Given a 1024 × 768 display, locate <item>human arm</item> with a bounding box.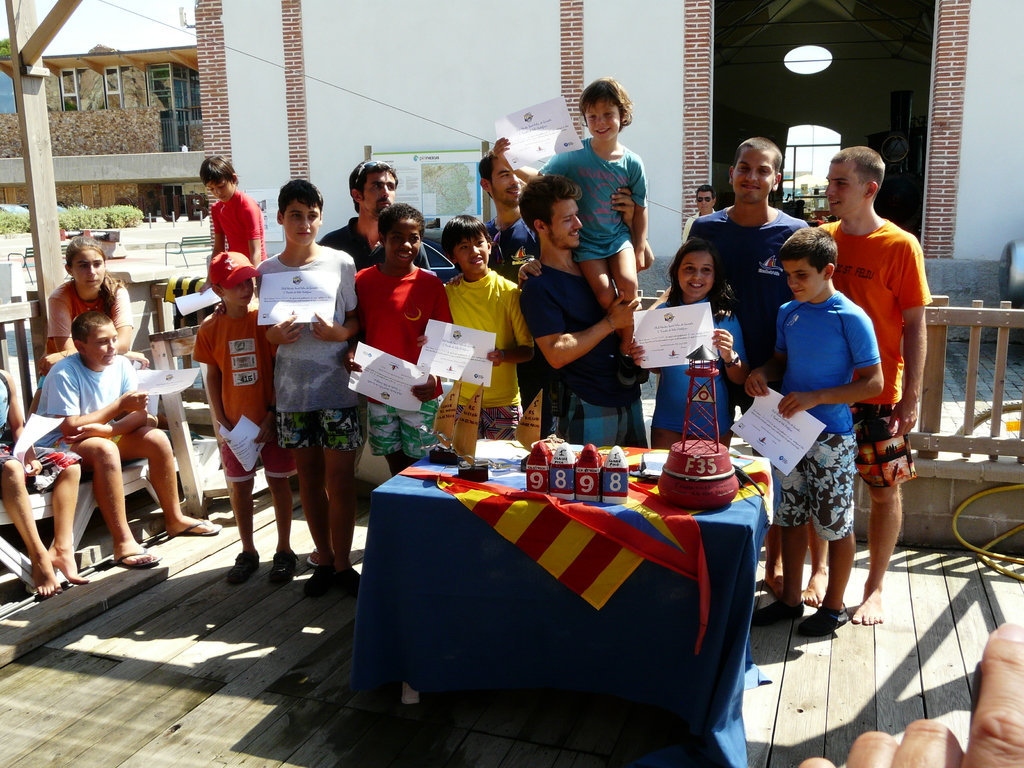
Located: (257,383,278,444).
